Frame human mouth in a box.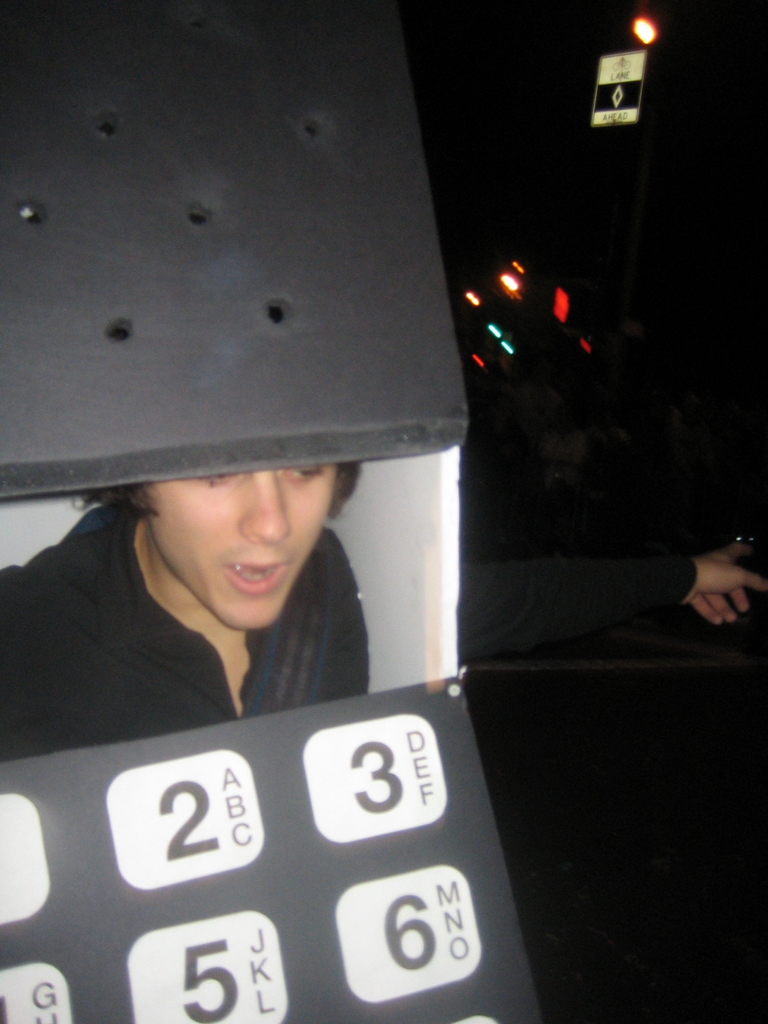
212:550:286:590.
